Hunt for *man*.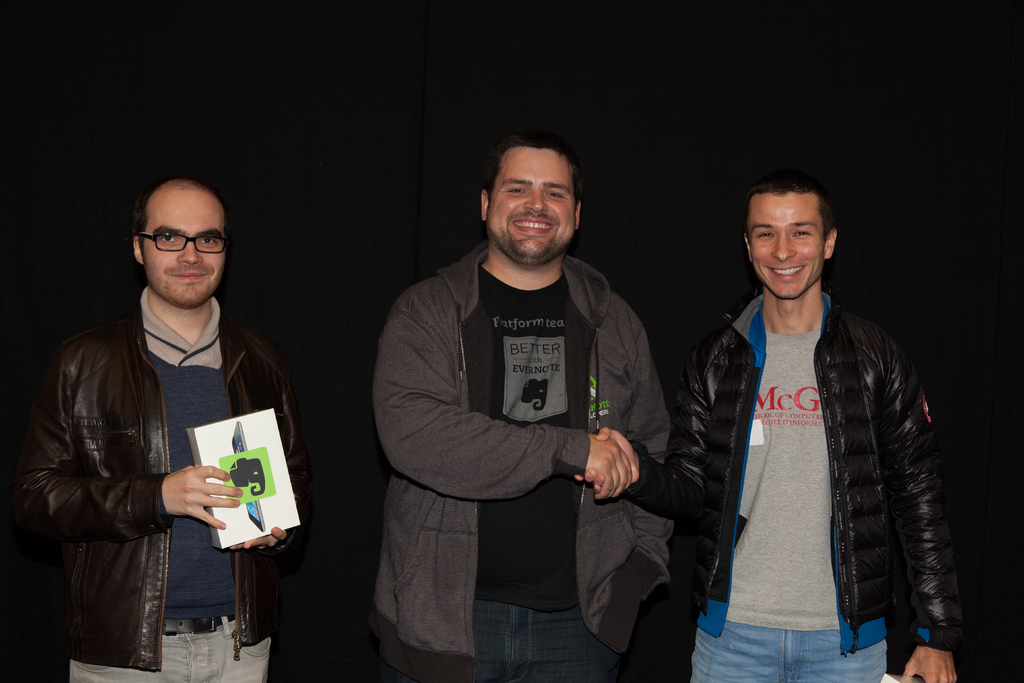
Hunted down at x1=22 y1=162 x2=313 y2=679.
